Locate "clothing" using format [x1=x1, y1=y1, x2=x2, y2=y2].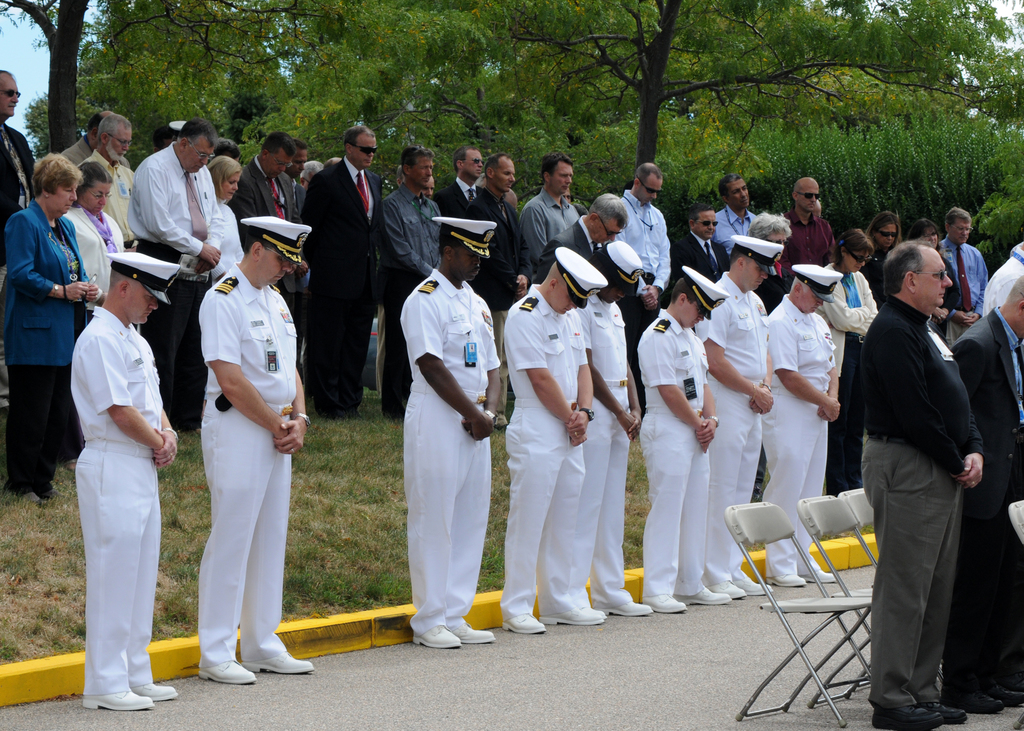
[x1=0, y1=193, x2=88, y2=371].
